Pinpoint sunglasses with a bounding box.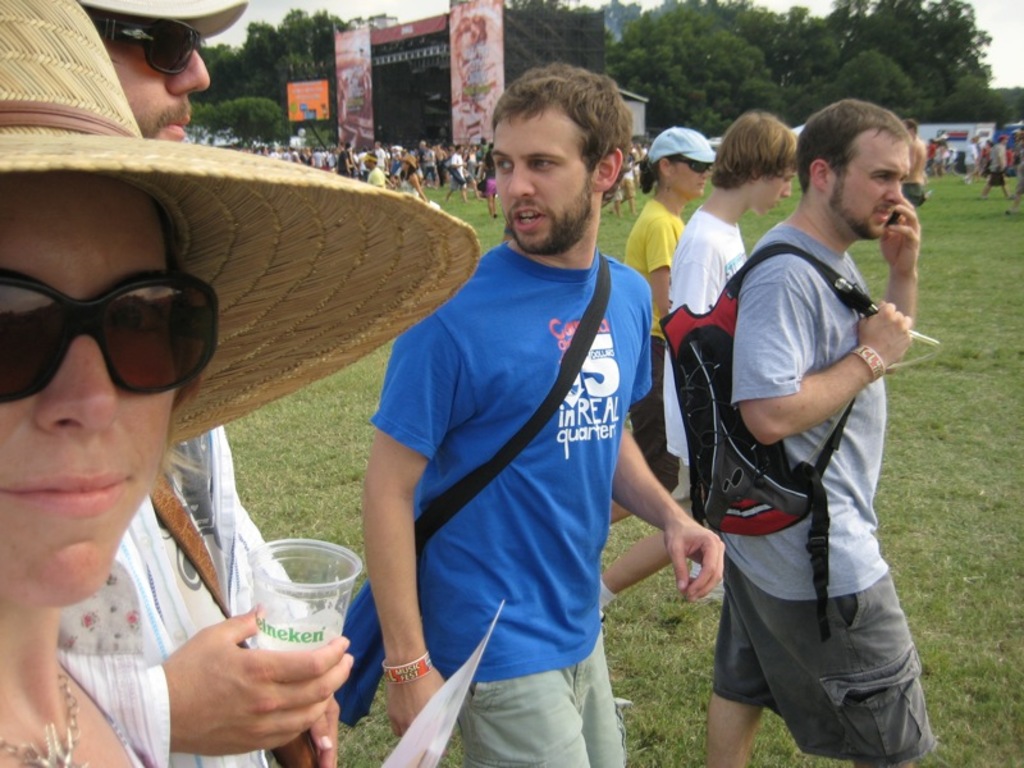
l=0, t=268, r=224, b=428.
